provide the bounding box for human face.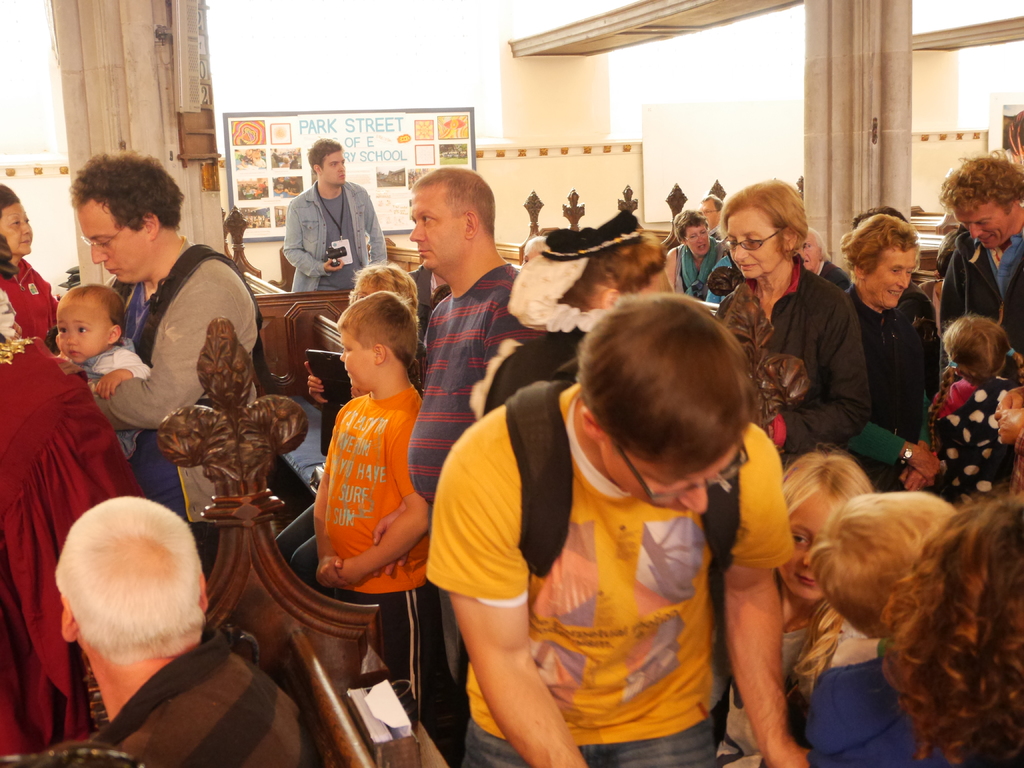
bbox(323, 150, 345, 185).
